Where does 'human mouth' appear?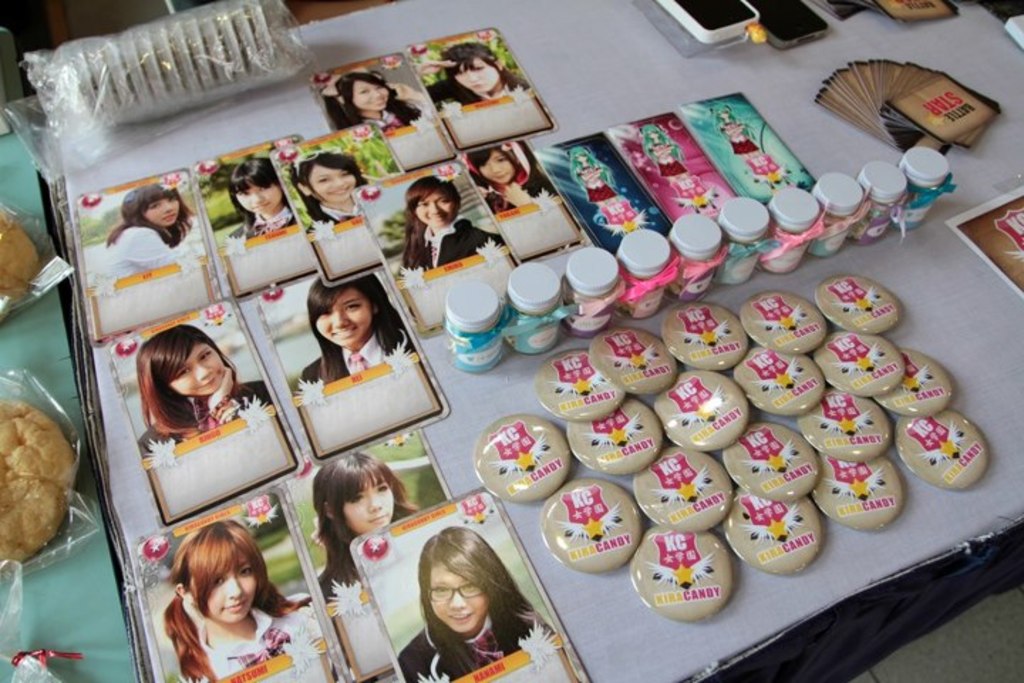
Appears at left=334, top=326, right=351, bottom=337.
